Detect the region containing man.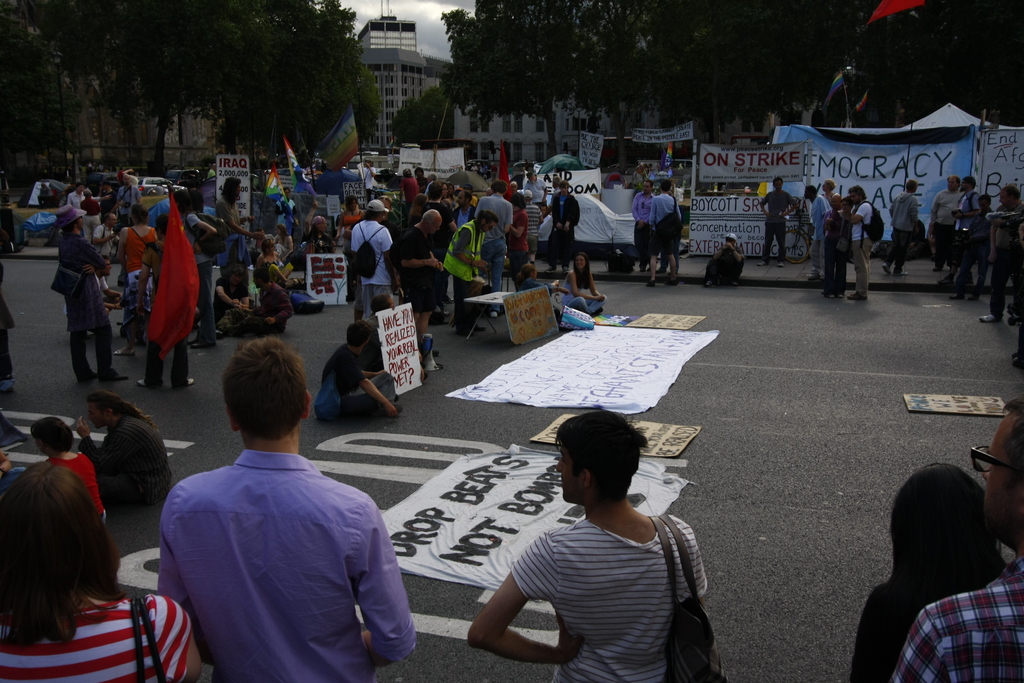
[x1=804, y1=185, x2=831, y2=278].
